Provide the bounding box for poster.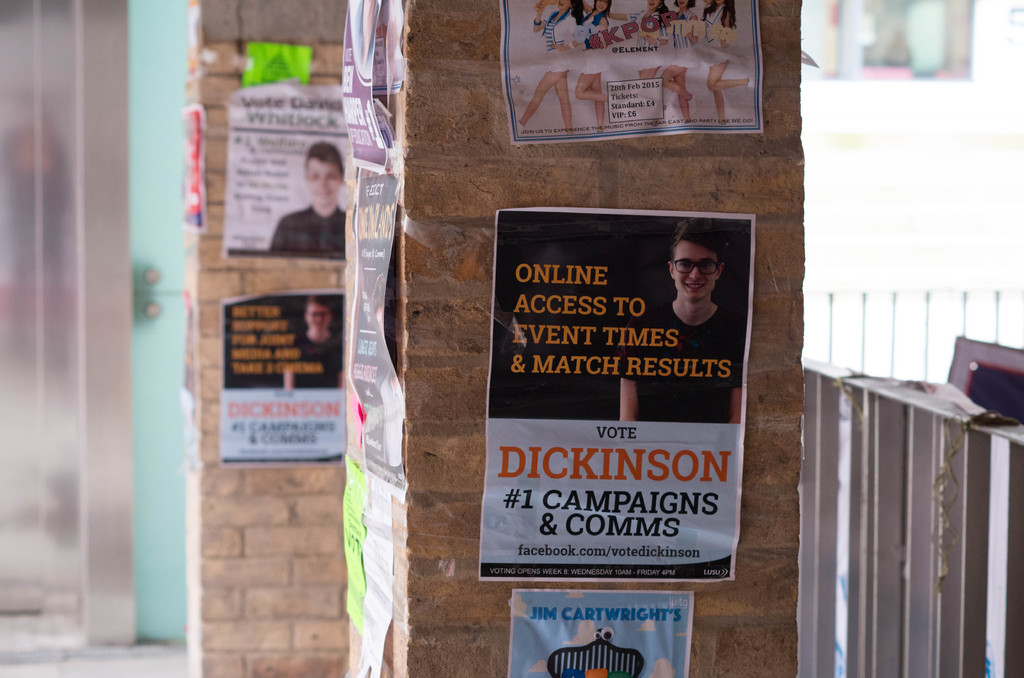
rect(342, 458, 368, 633).
